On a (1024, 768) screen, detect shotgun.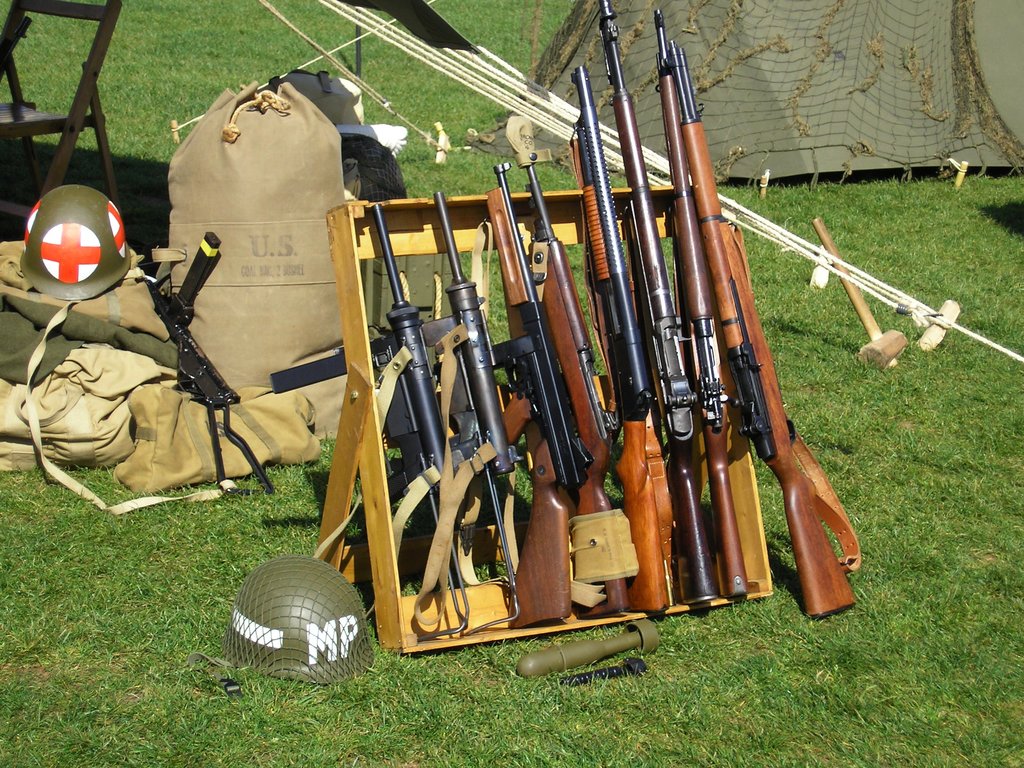
select_region(525, 163, 636, 616).
